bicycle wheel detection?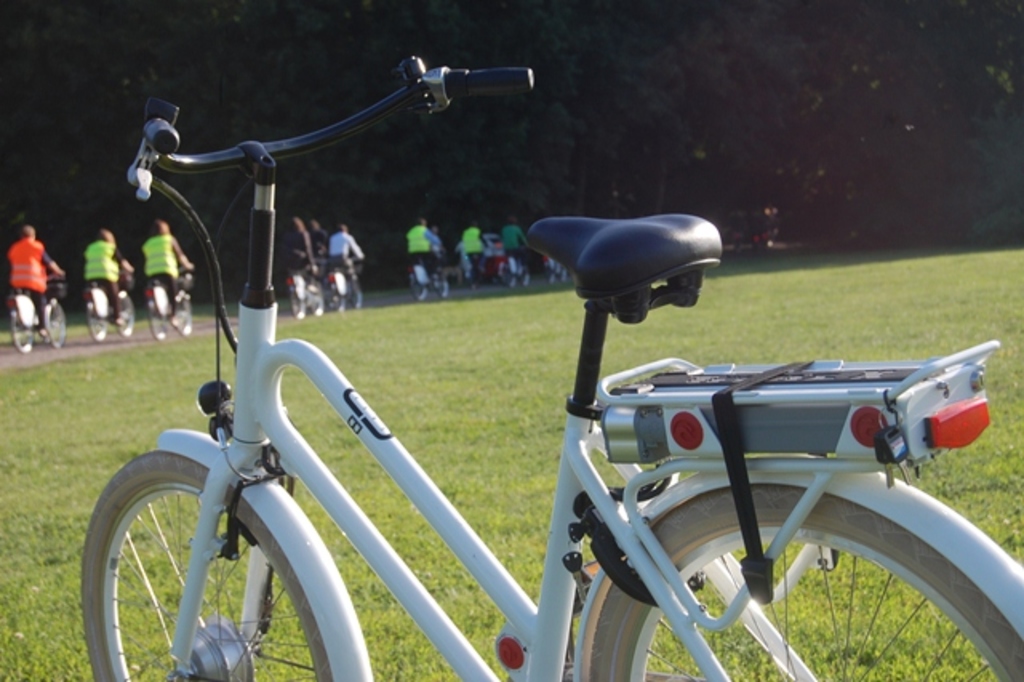
(left=45, top=298, right=66, bottom=351)
